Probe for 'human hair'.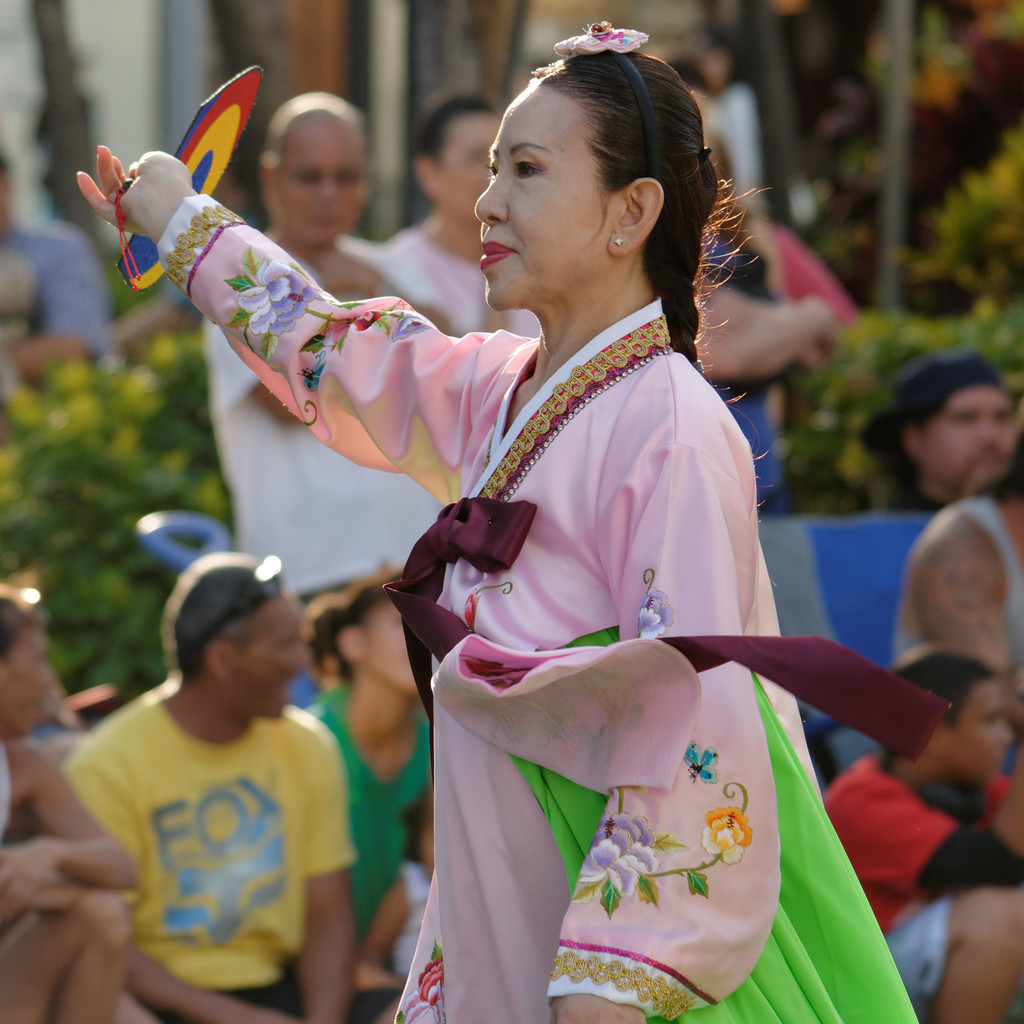
Probe result: bbox=(528, 48, 777, 504).
